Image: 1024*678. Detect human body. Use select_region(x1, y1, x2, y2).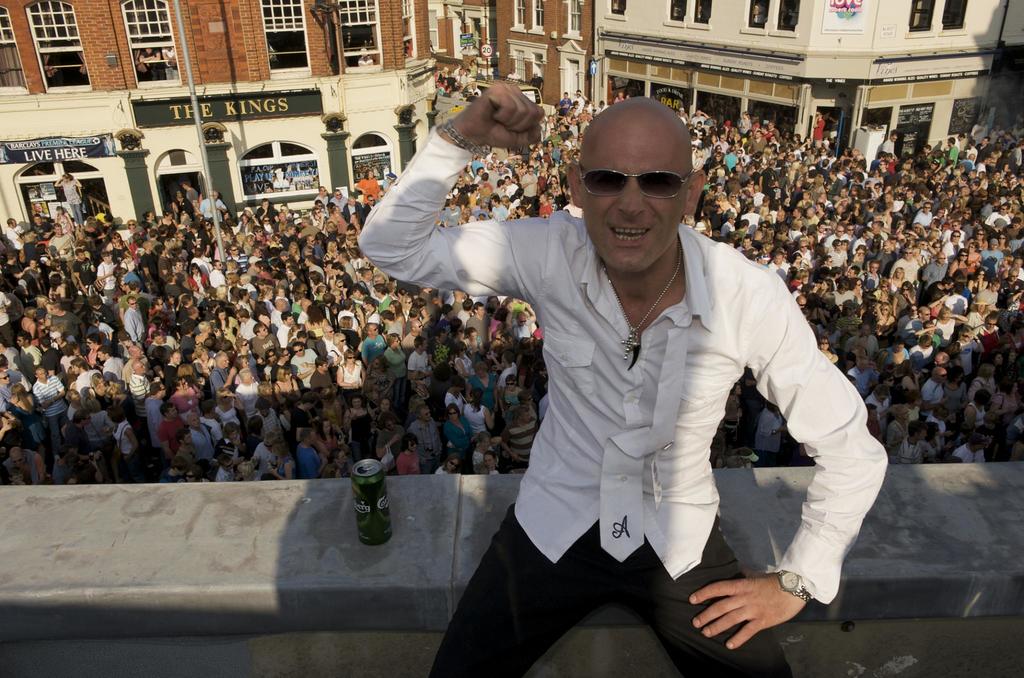
select_region(464, 364, 490, 402).
